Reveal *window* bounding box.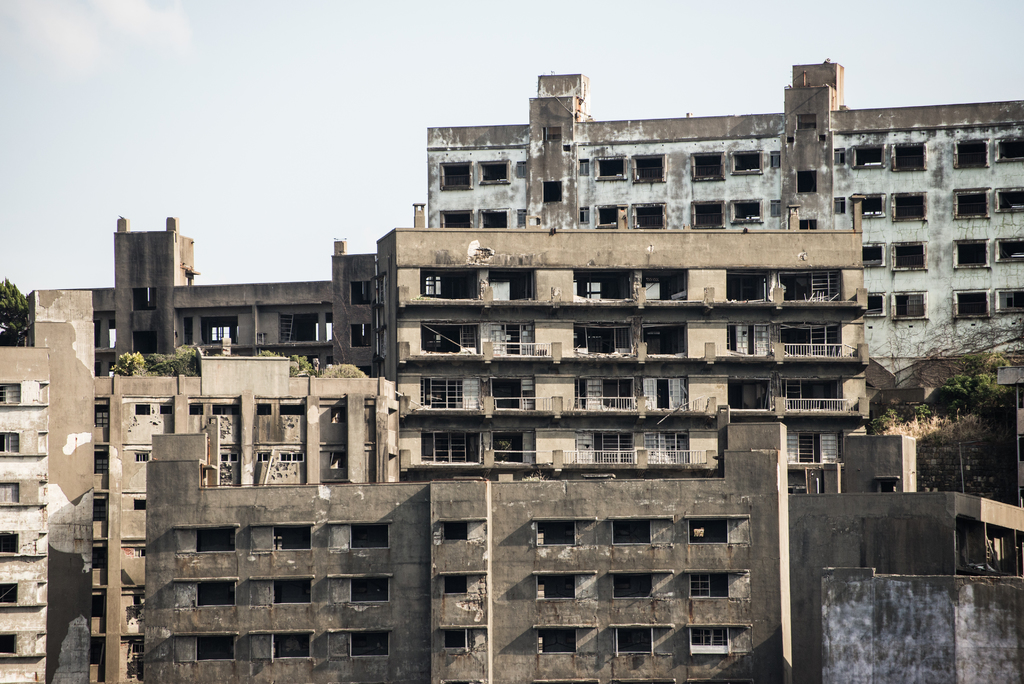
Revealed: l=199, t=525, r=235, b=554.
